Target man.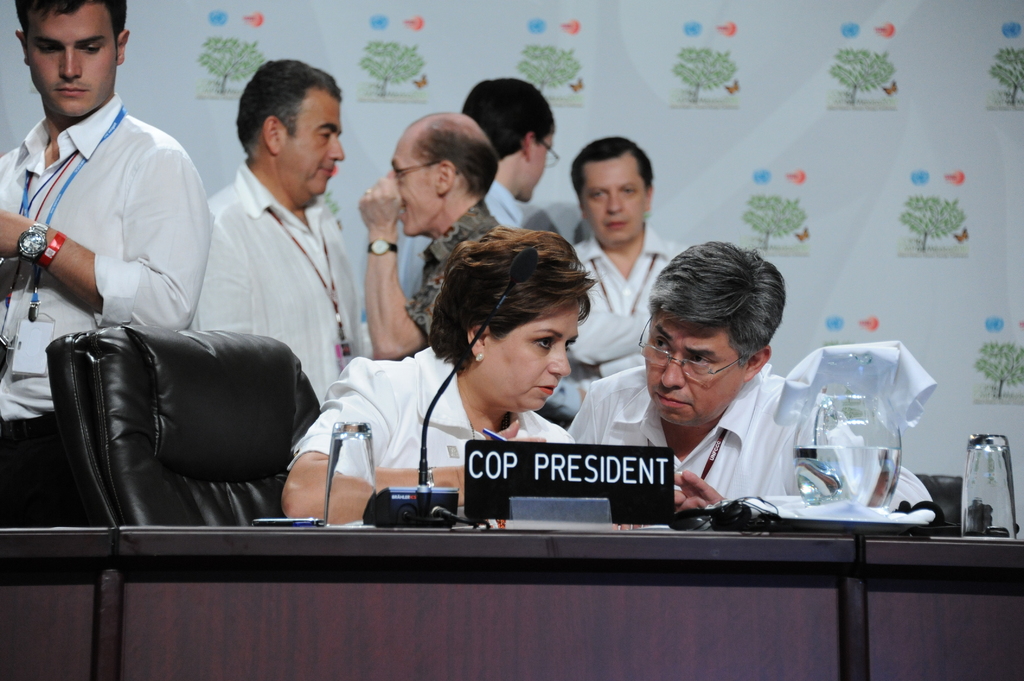
Target region: pyautogui.locateOnScreen(564, 230, 943, 524).
